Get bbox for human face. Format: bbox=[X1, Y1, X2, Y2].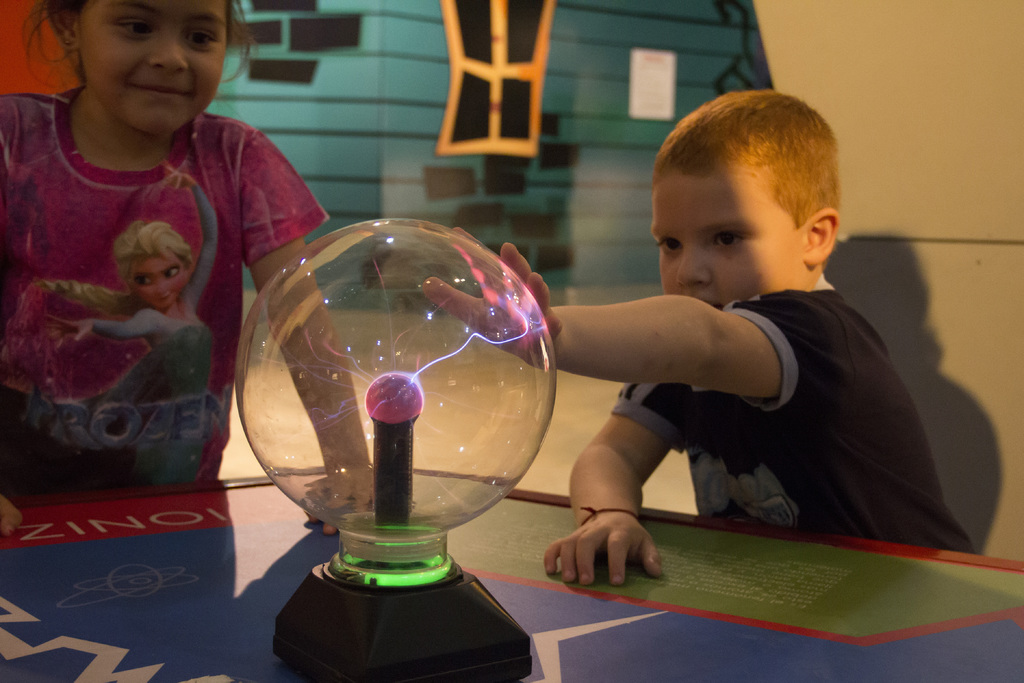
bbox=[652, 165, 806, 310].
